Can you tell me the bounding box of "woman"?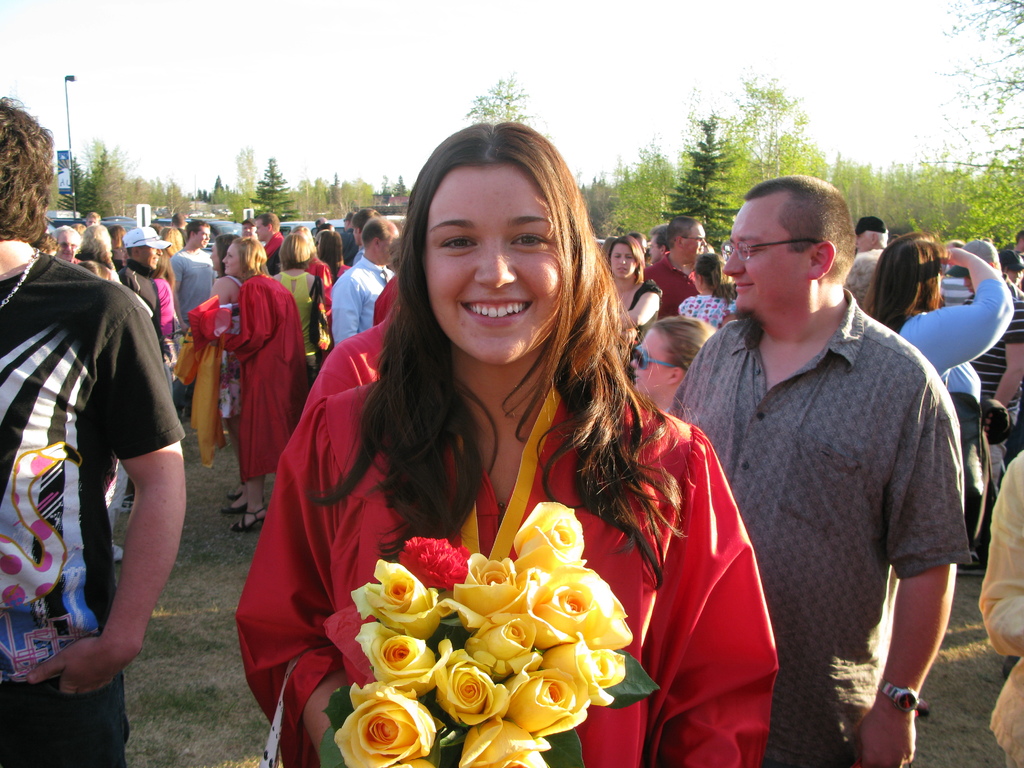
crop(269, 234, 325, 342).
